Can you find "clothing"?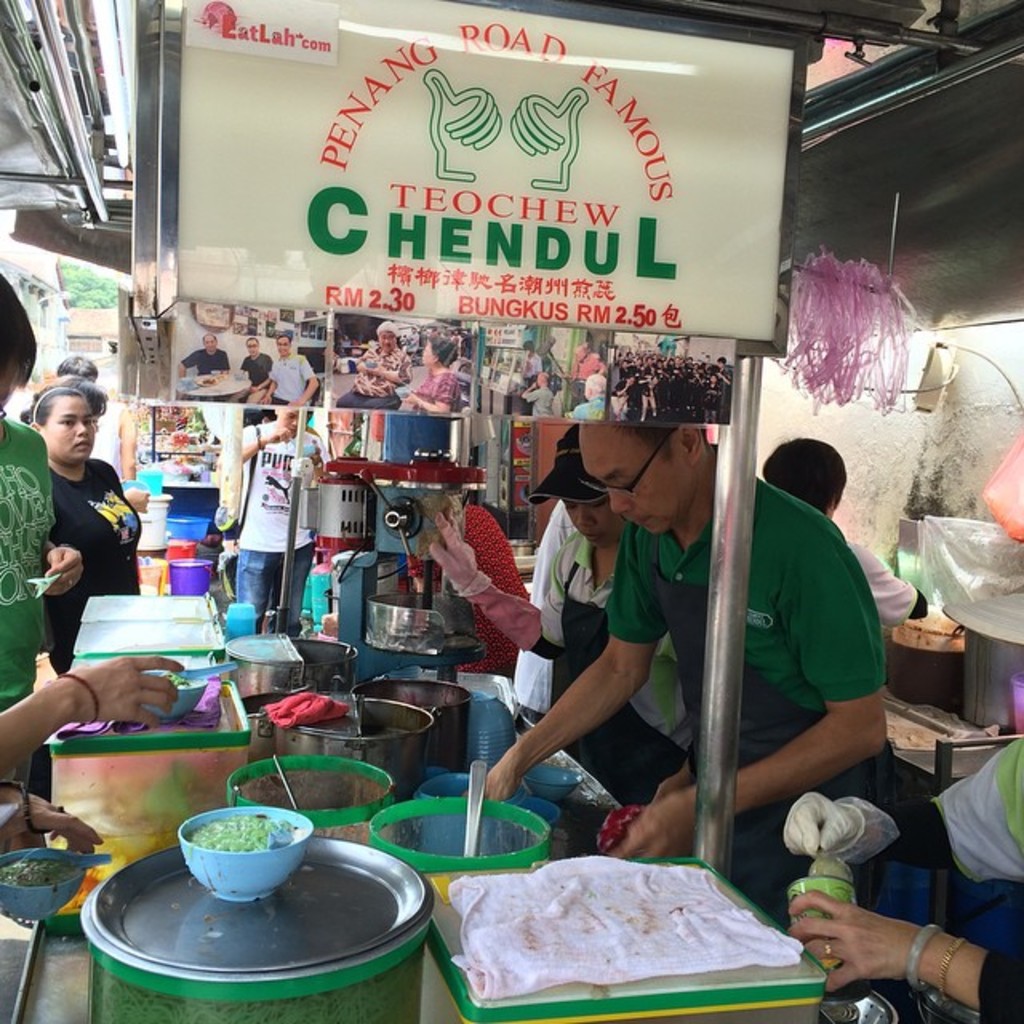
Yes, bounding box: 46 453 139 672.
